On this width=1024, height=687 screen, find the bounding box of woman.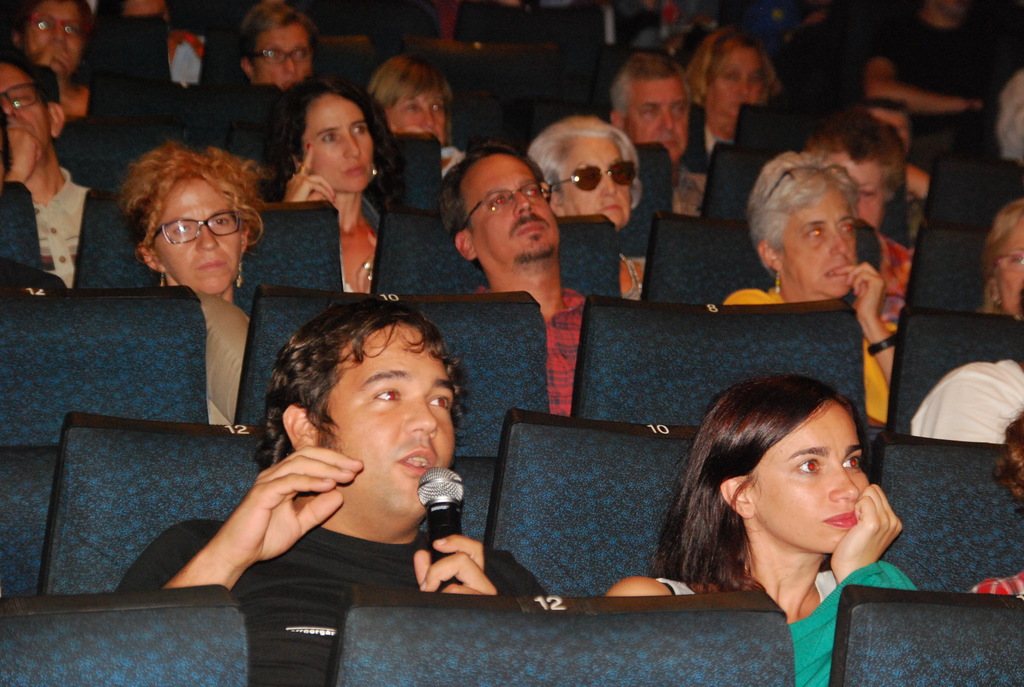
Bounding box: crop(984, 194, 1023, 315).
